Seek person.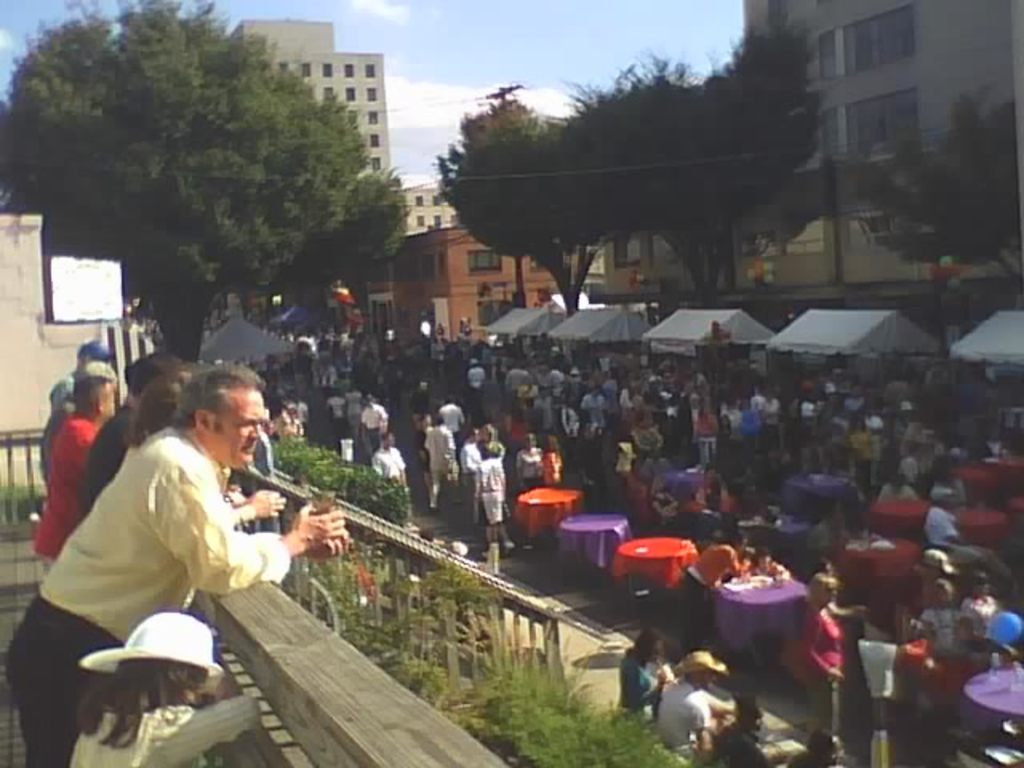
BBox(538, 434, 563, 485).
